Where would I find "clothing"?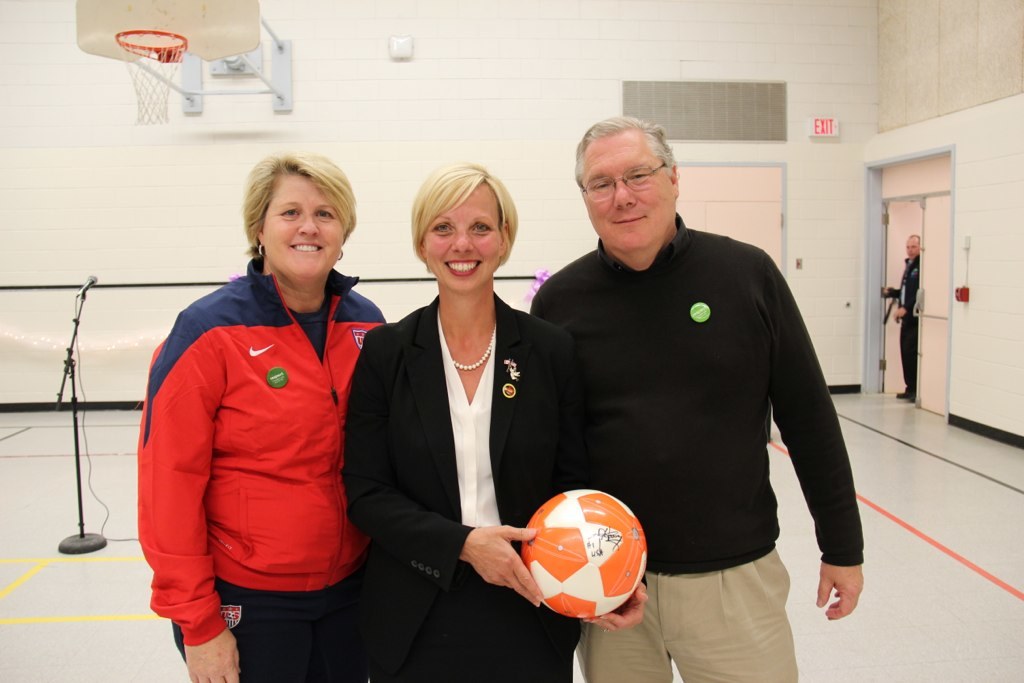
At (881,251,925,399).
